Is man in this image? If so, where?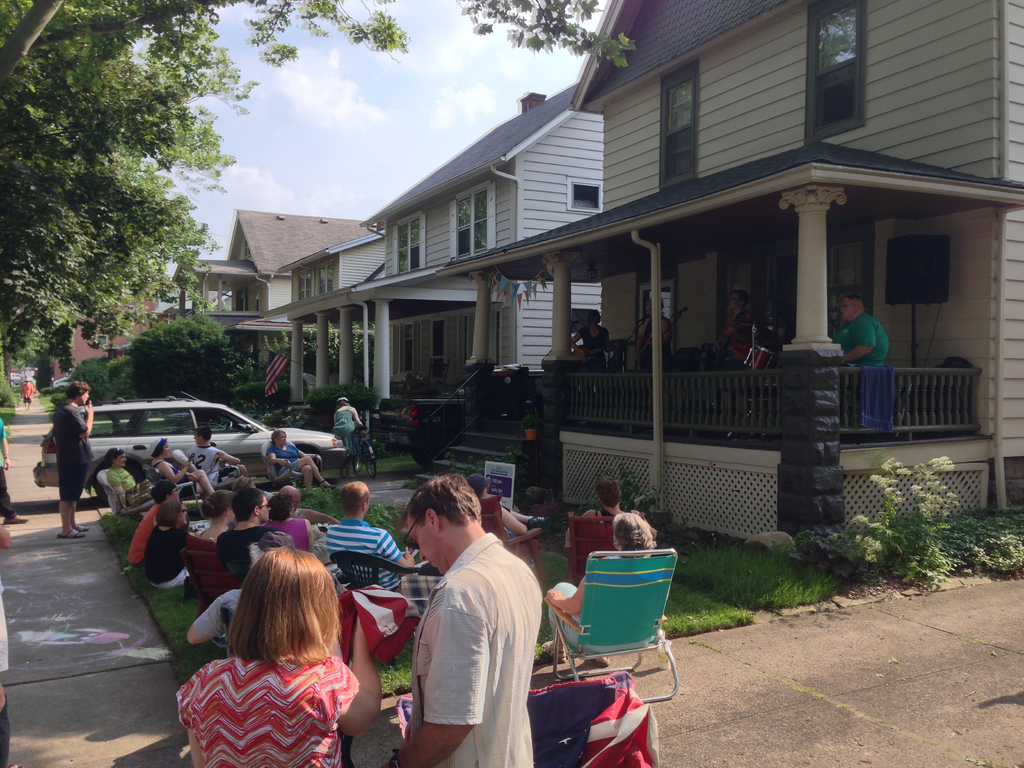
Yes, at (214,487,282,577).
